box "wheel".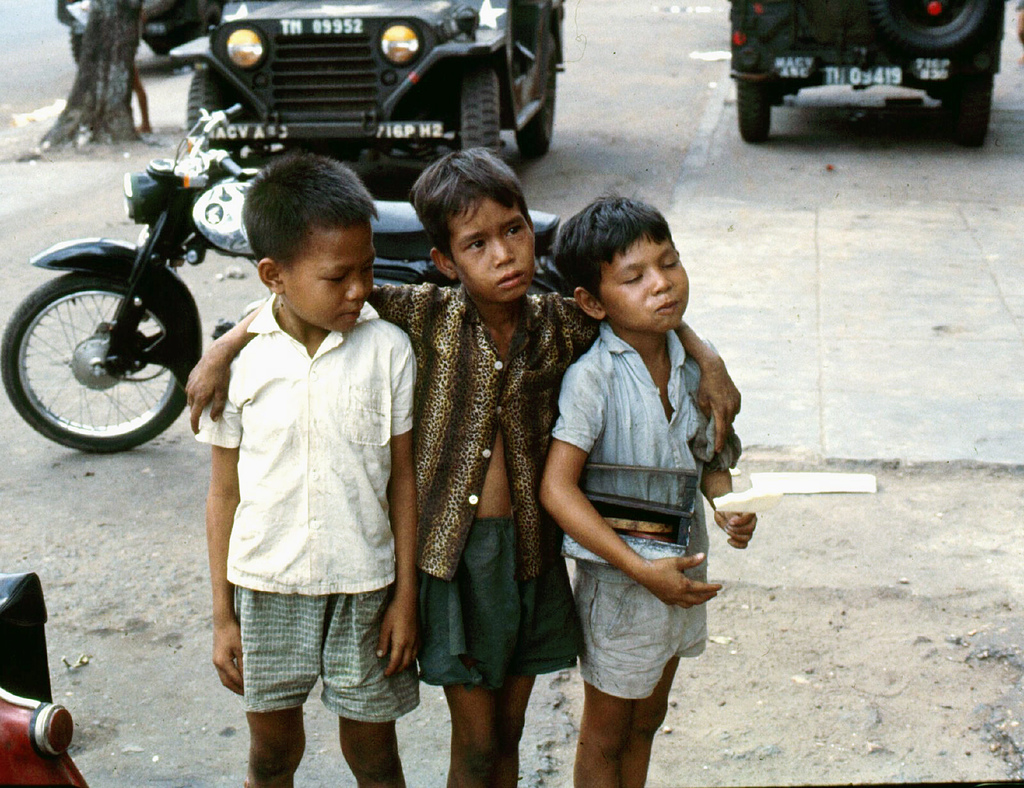
rect(456, 54, 514, 180).
